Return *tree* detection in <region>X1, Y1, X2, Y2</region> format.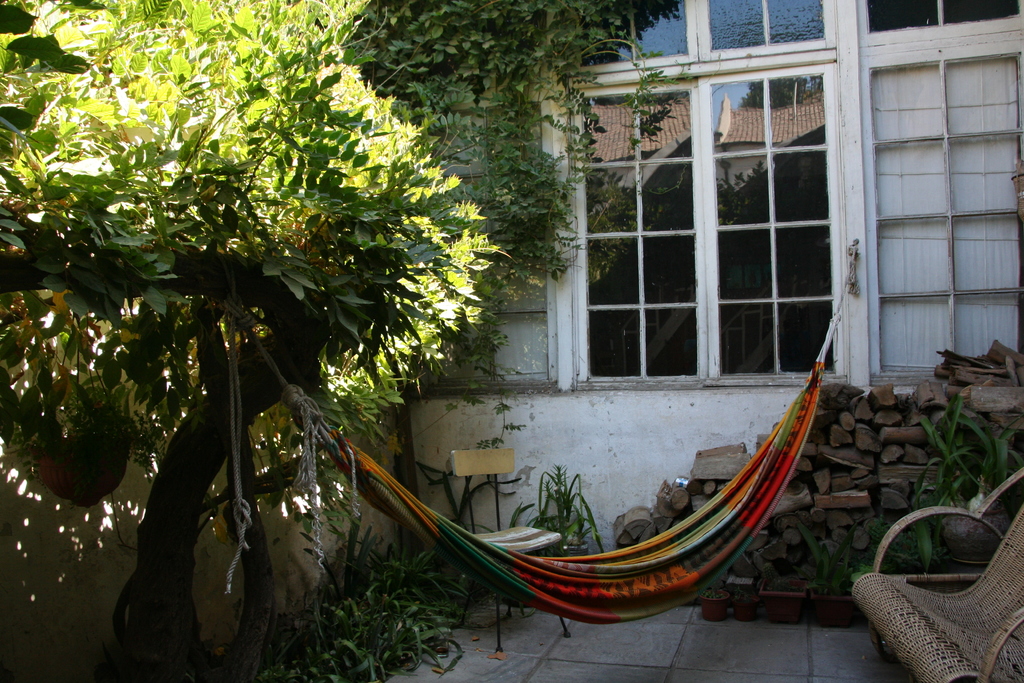
<region>38, 0, 796, 642</region>.
